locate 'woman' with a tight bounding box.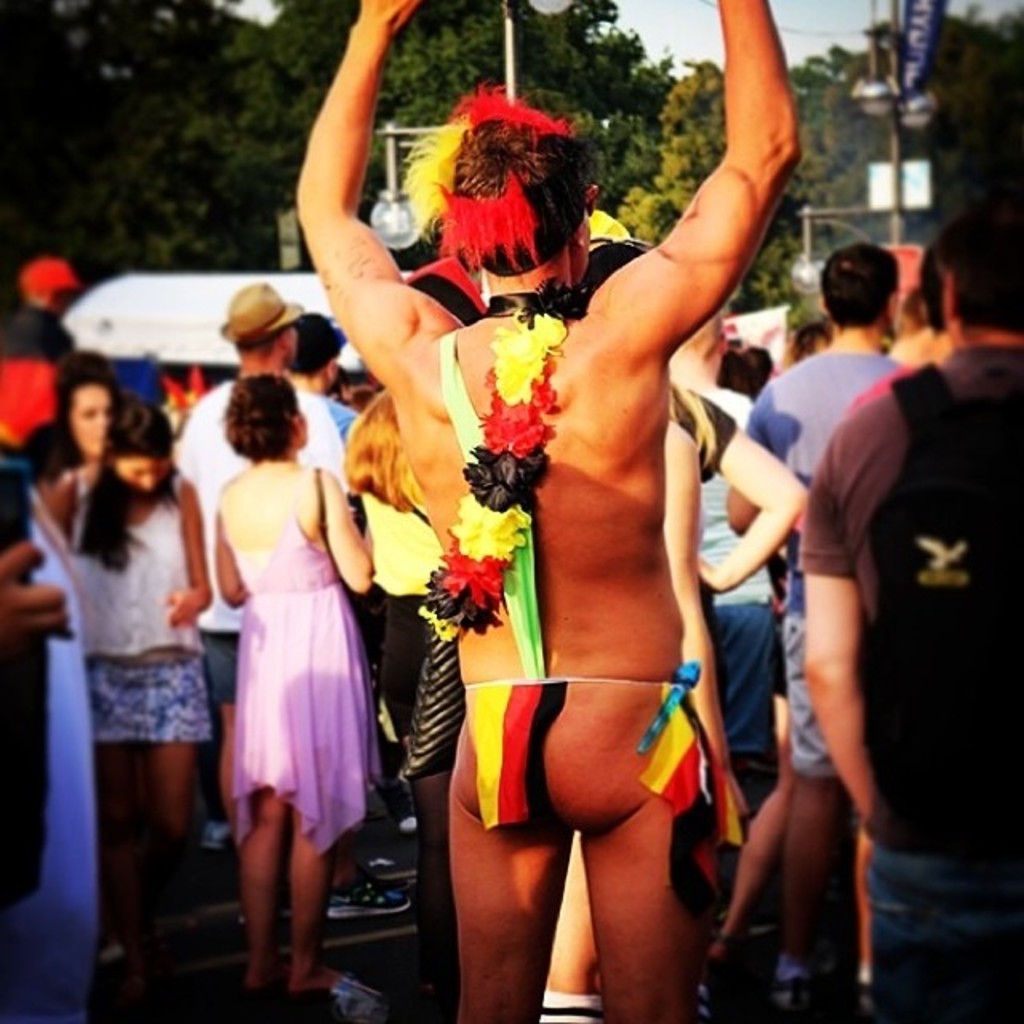
BBox(19, 411, 214, 834).
